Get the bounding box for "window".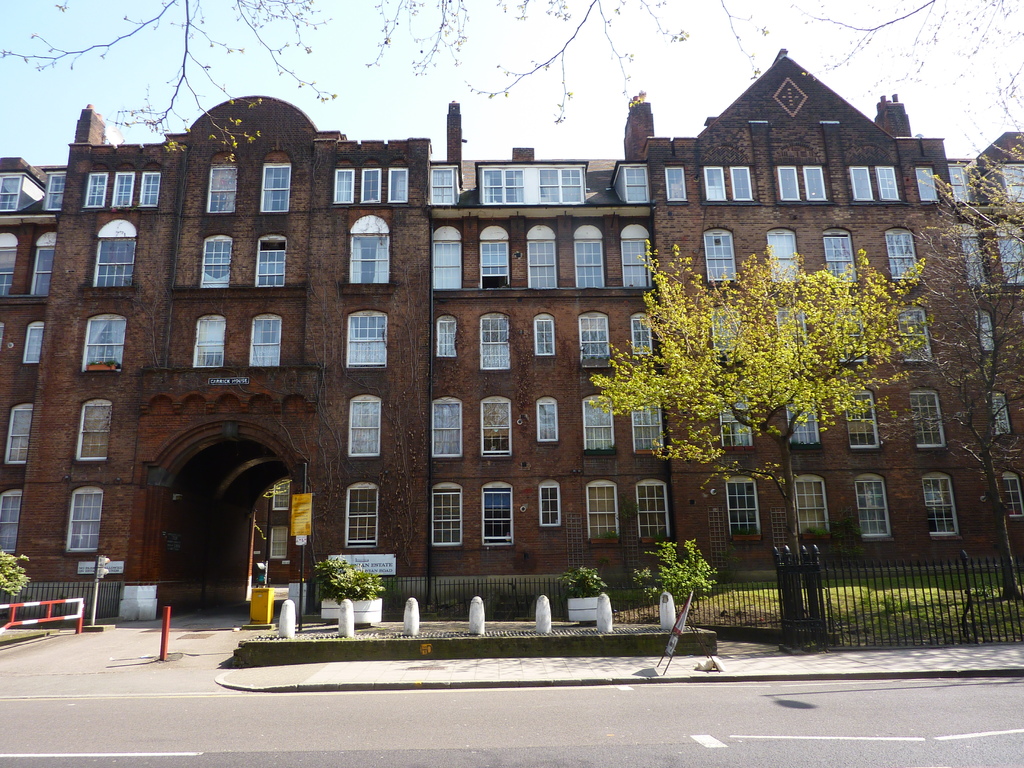
bbox=(347, 483, 378, 545).
